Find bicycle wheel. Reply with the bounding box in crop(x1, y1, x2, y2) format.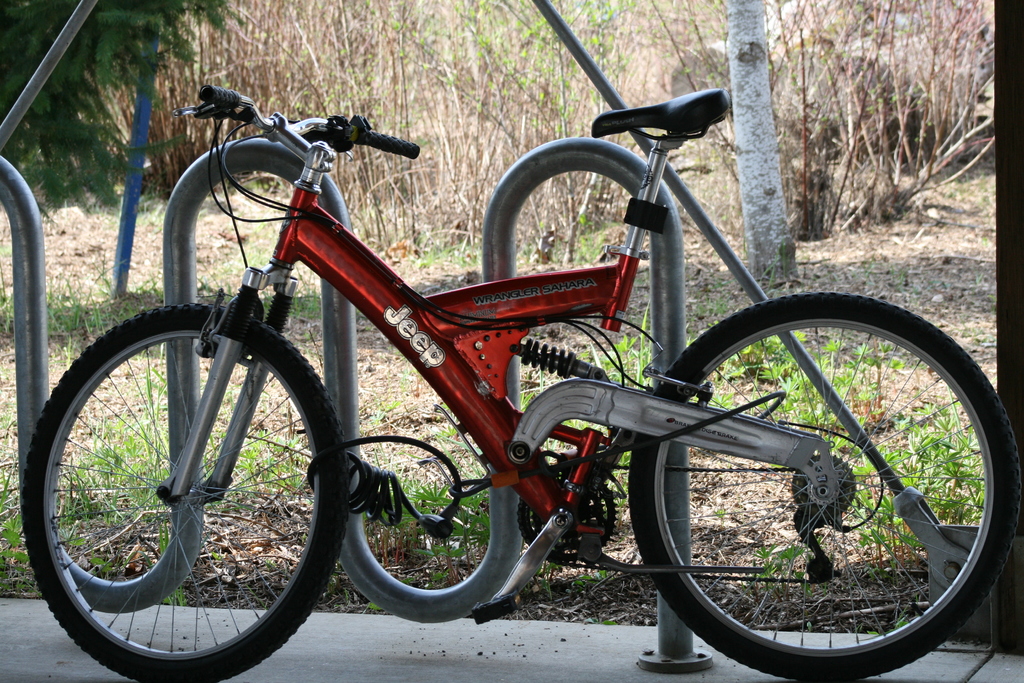
crop(653, 302, 1004, 675).
